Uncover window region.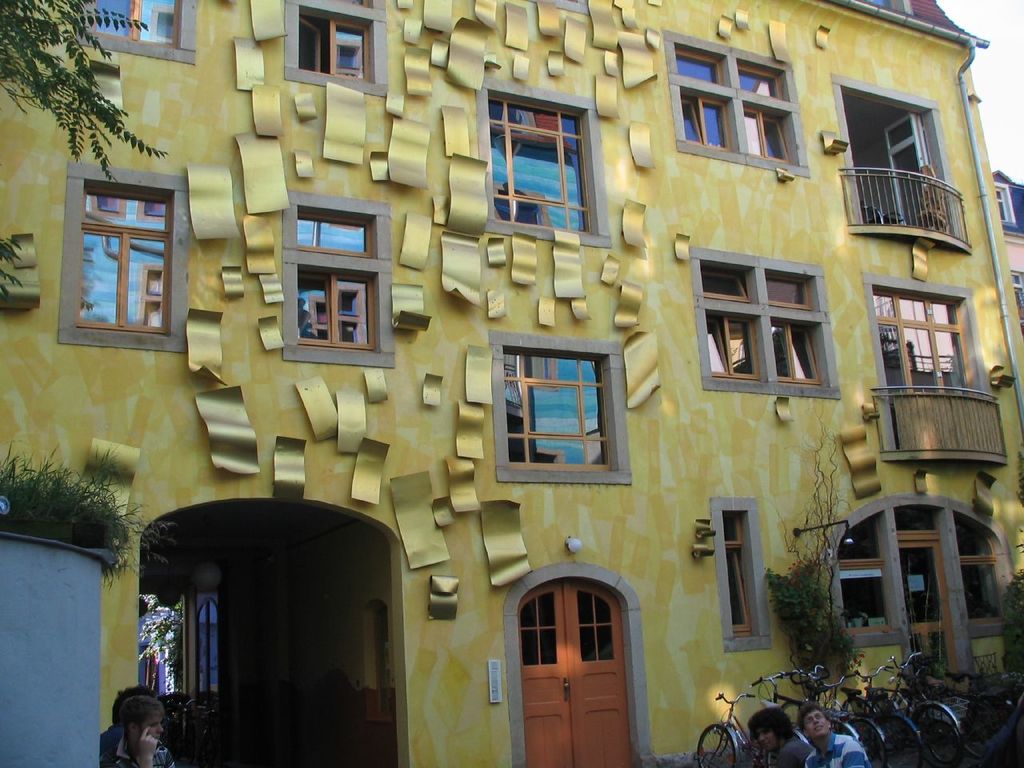
Uncovered: [283, 190, 395, 368].
